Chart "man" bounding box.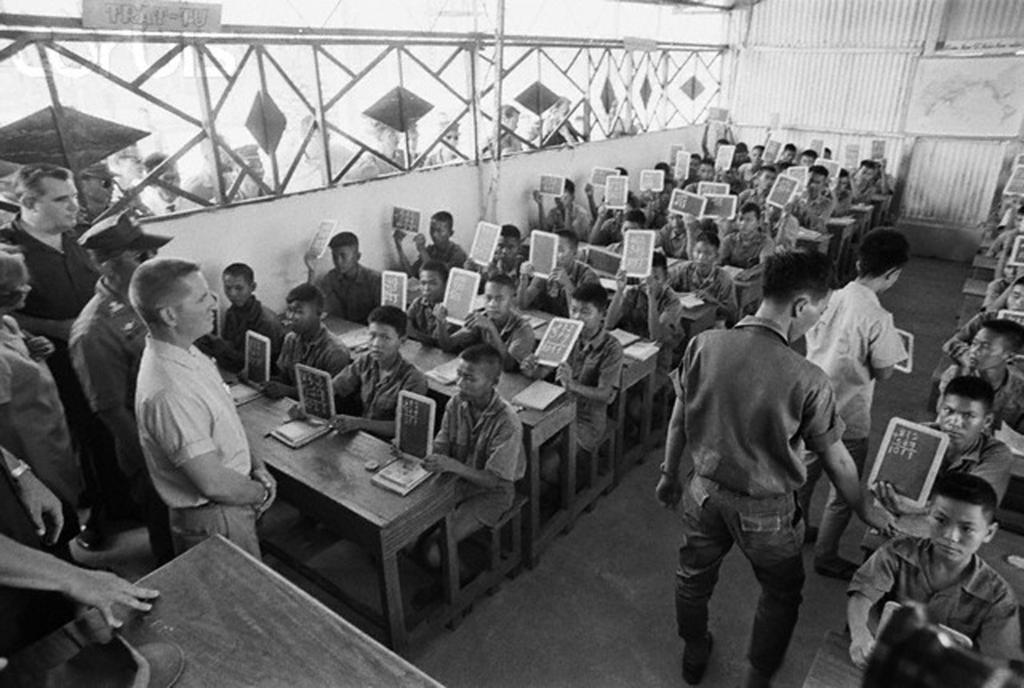
Charted: Rect(59, 200, 175, 531).
